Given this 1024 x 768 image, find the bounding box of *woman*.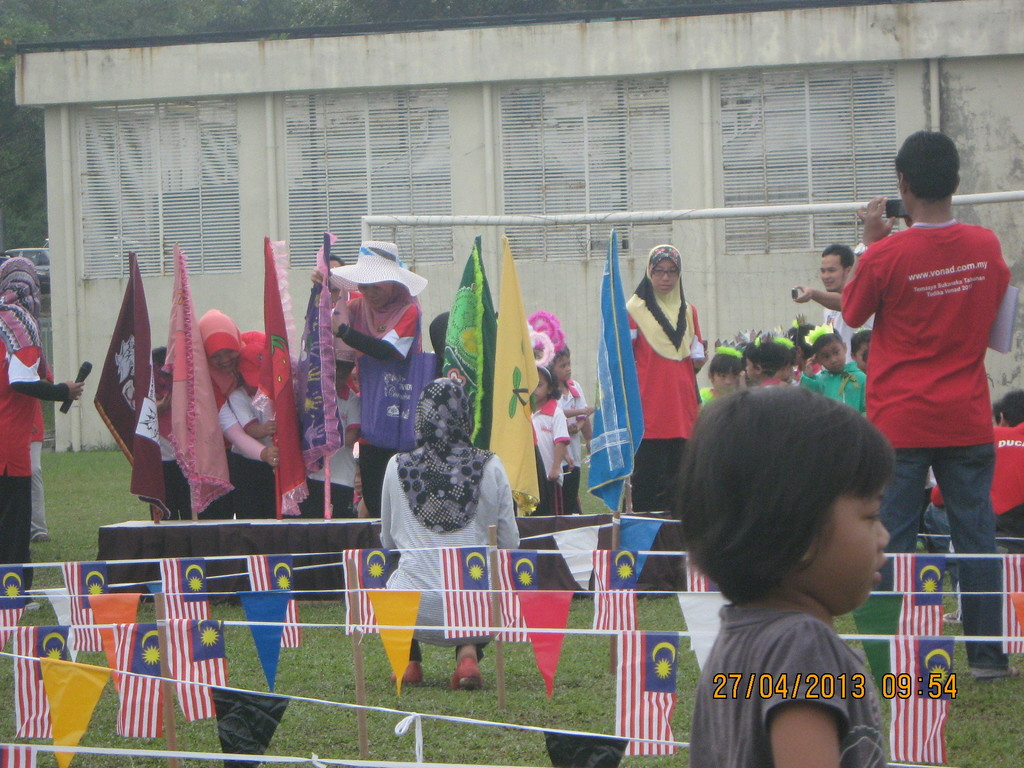
crop(313, 229, 426, 521).
